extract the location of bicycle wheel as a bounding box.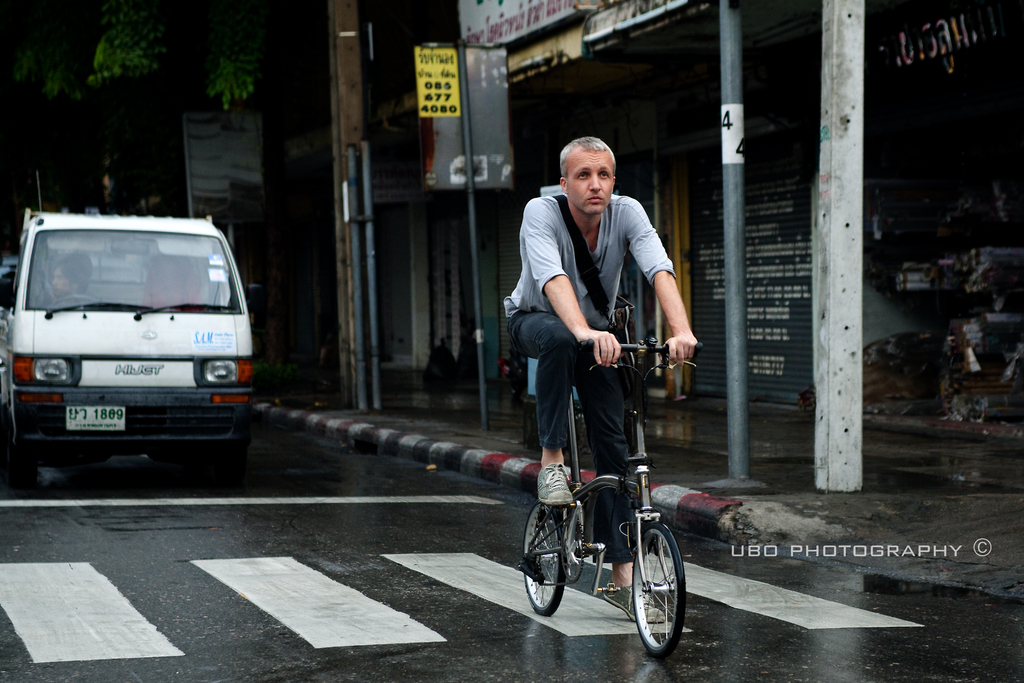
632:522:685:656.
